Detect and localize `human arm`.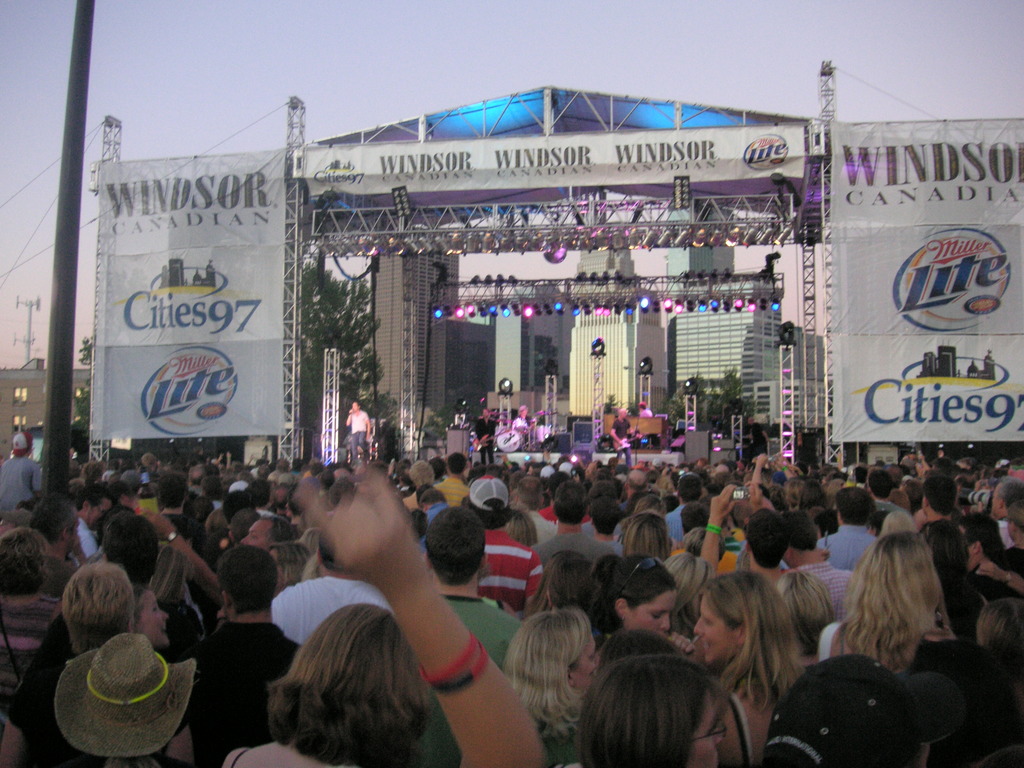
Localized at [346,410,353,426].
